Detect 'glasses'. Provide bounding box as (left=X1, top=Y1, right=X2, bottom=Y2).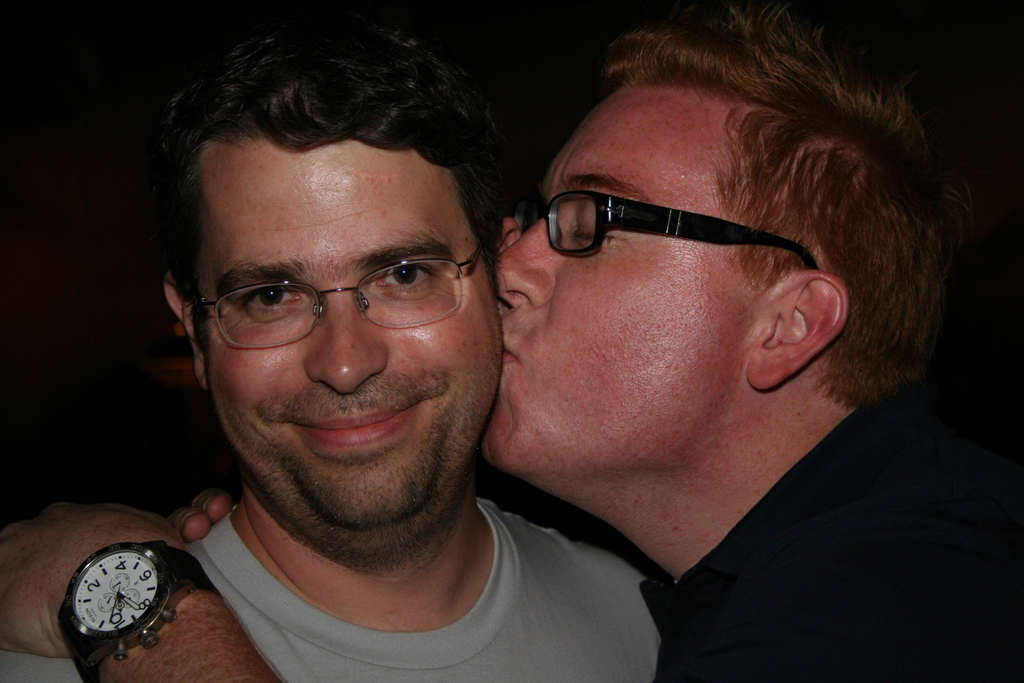
(left=189, top=228, right=490, bottom=355).
